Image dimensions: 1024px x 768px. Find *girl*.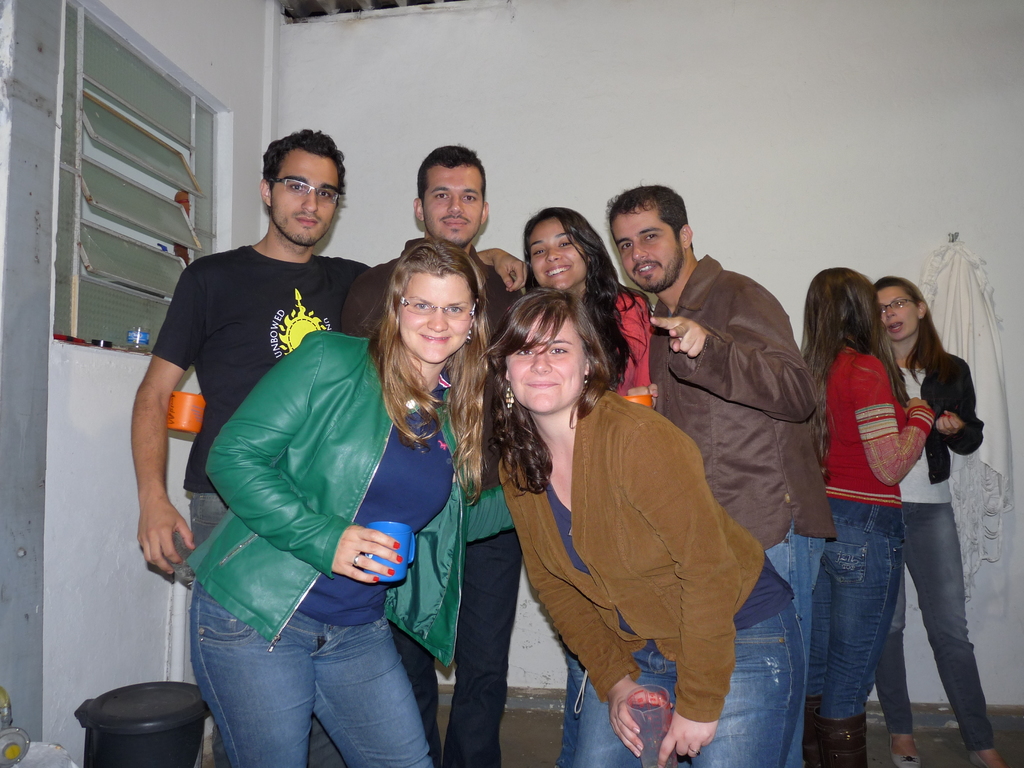
detection(175, 239, 492, 767).
